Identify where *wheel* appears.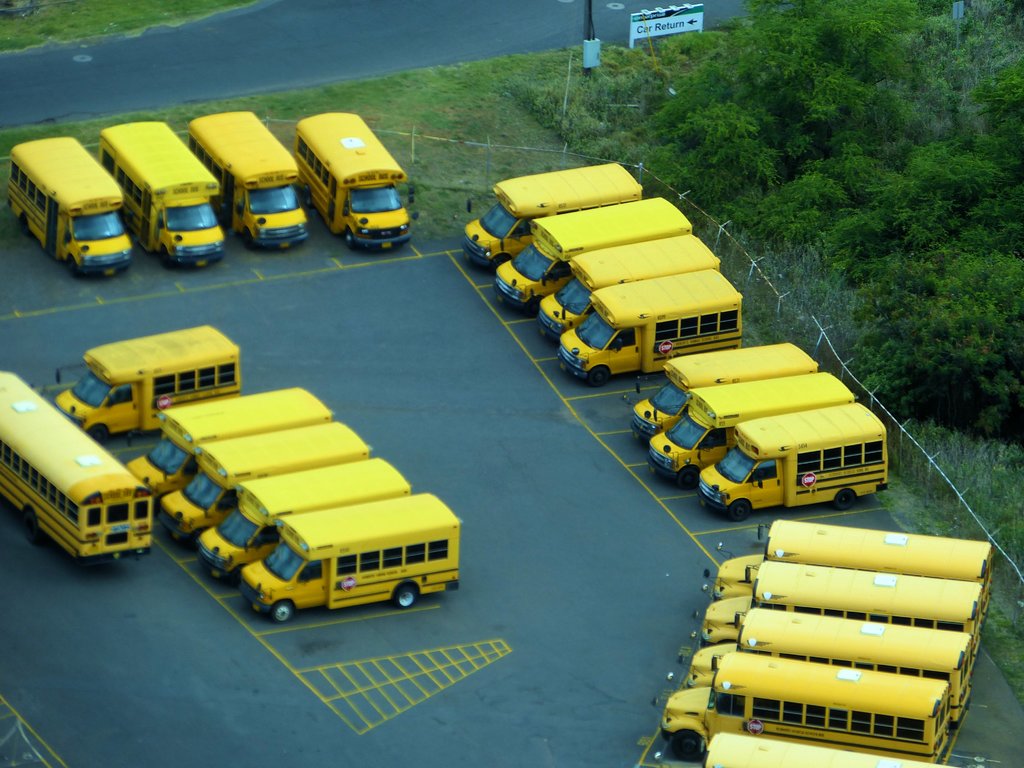
Appears at [x1=275, y1=602, x2=292, y2=625].
